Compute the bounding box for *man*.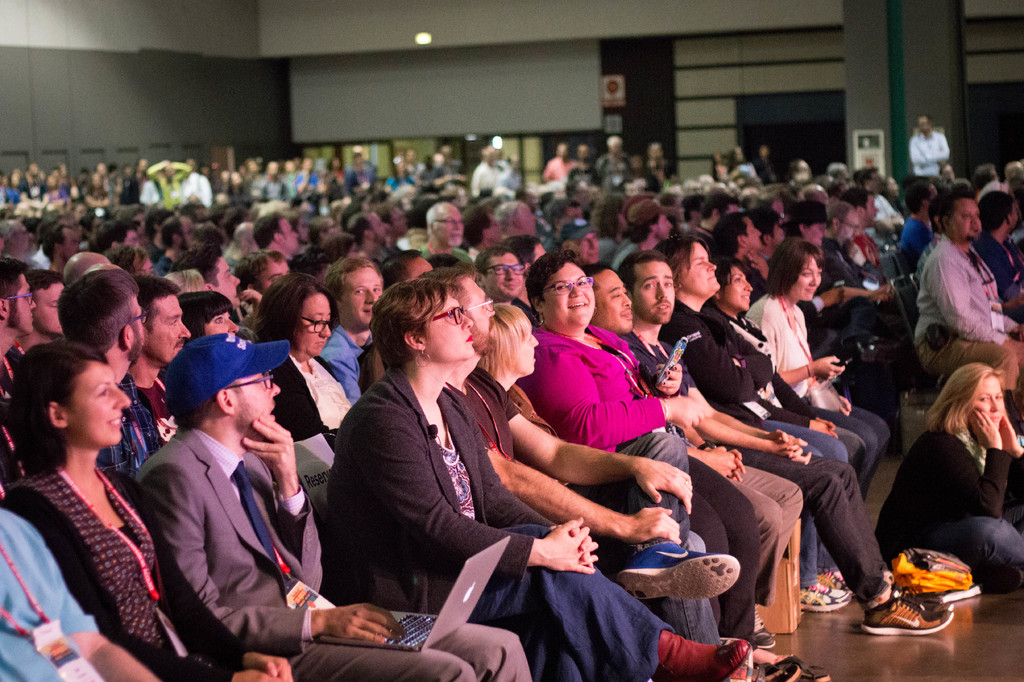
pyautogui.locateOnScreen(879, 117, 964, 212).
